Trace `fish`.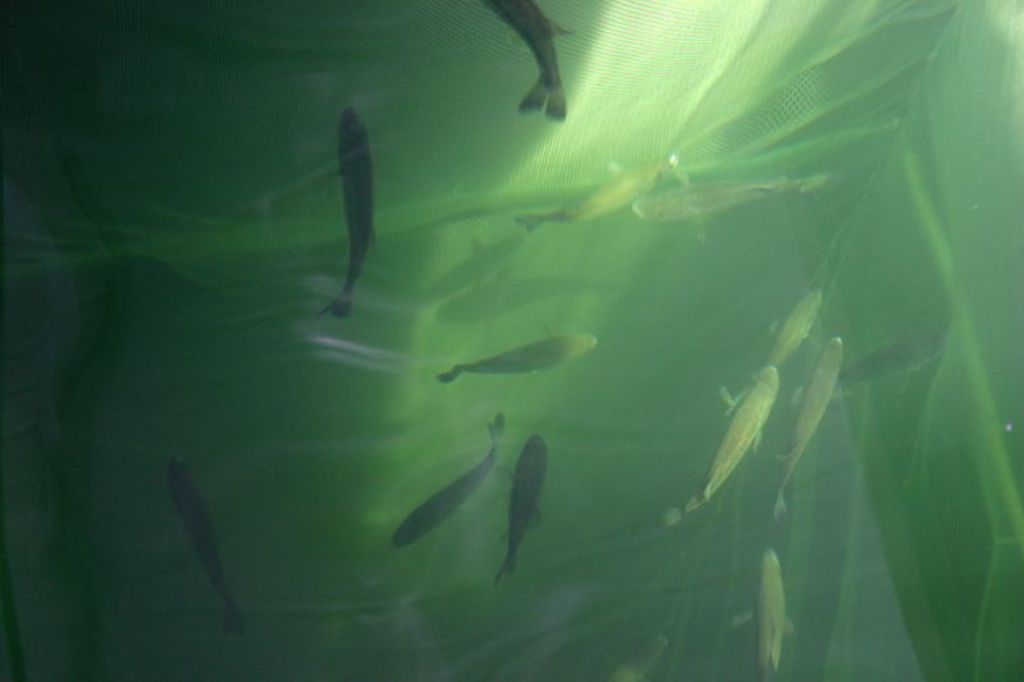
Traced to l=781, t=333, r=850, b=495.
